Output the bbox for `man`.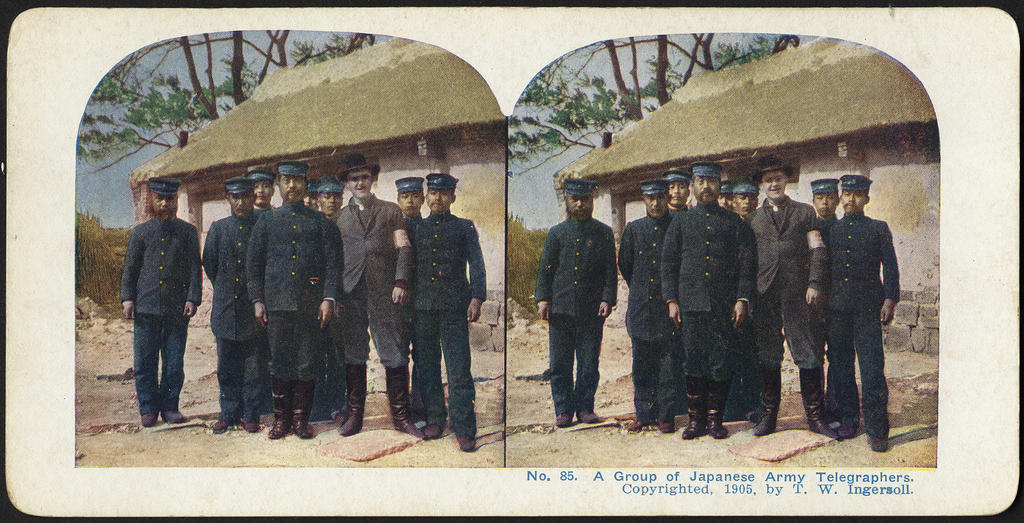
[left=616, top=180, right=686, bottom=435].
